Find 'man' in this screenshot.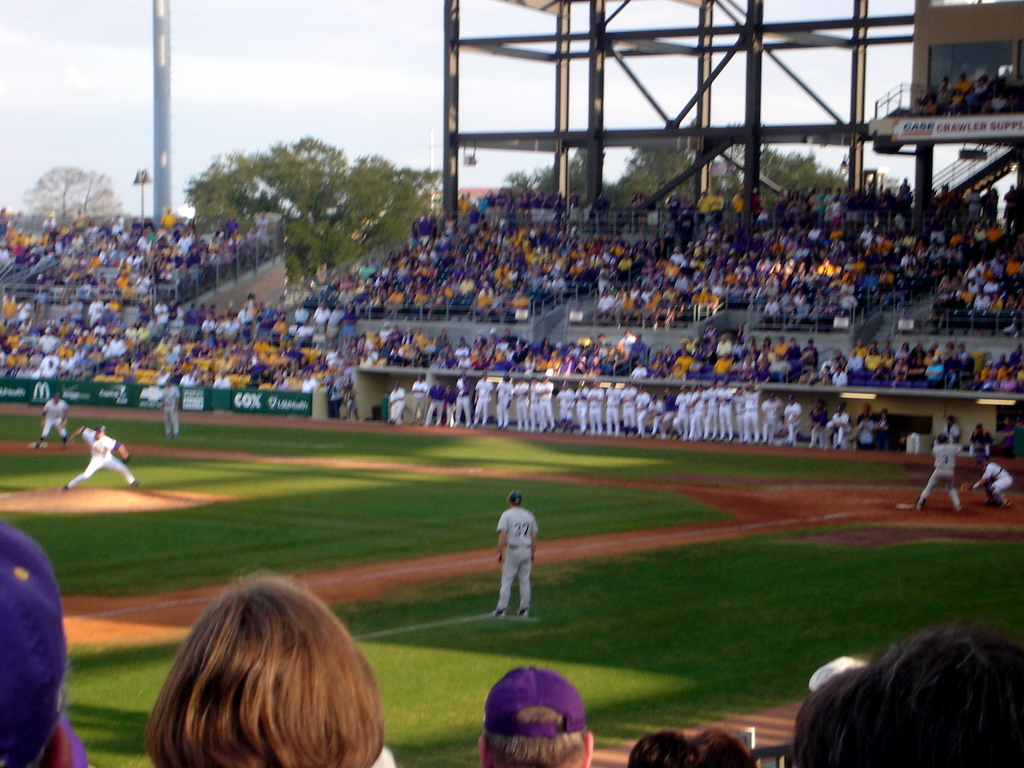
The bounding box for 'man' is locate(490, 484, 546, 624).
